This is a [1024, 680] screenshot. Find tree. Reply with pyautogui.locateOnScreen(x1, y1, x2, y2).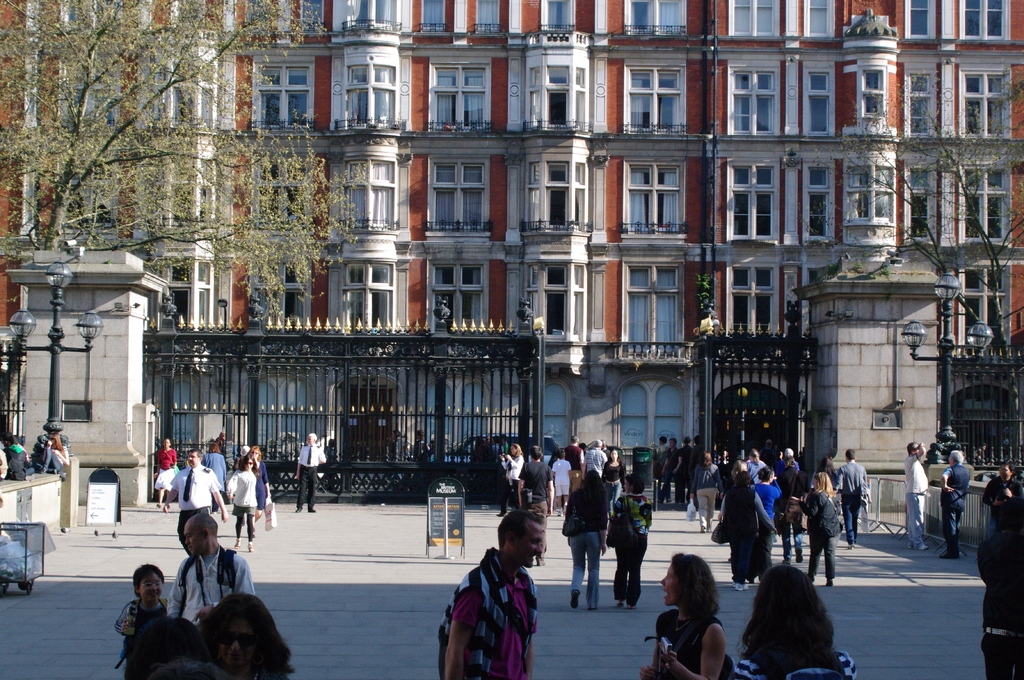
pyautogui.locateOnScreen(0, 0, 362, 319).
